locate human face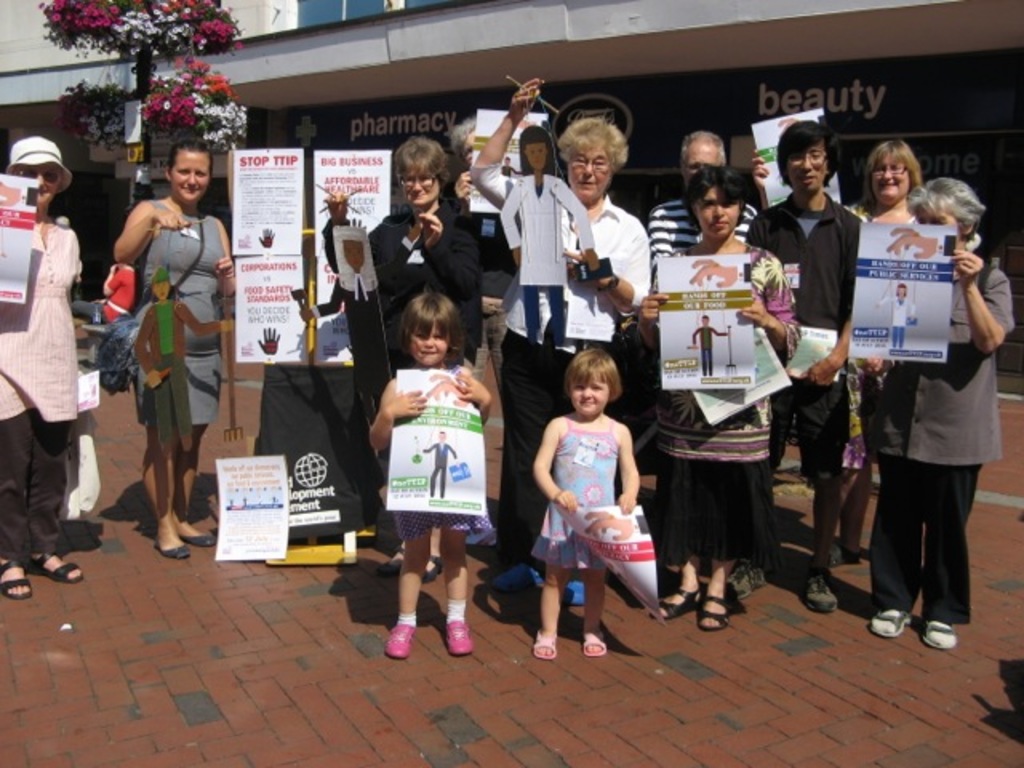
box=[8, 160, 62, 210]
